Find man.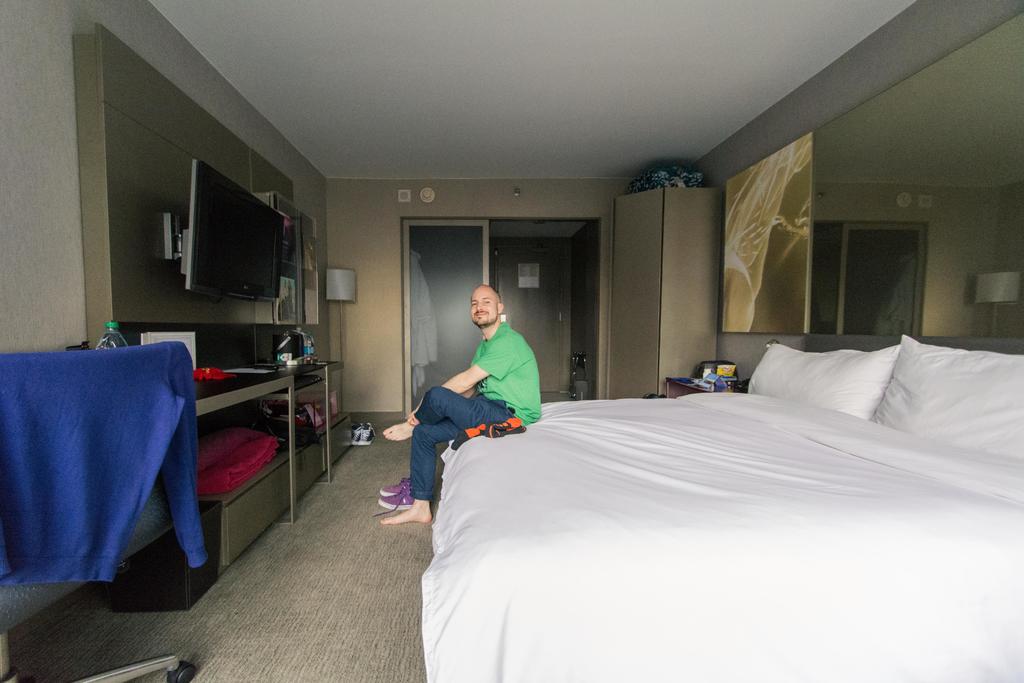
<bbox>380, 284, 540, 525</bbox>.
